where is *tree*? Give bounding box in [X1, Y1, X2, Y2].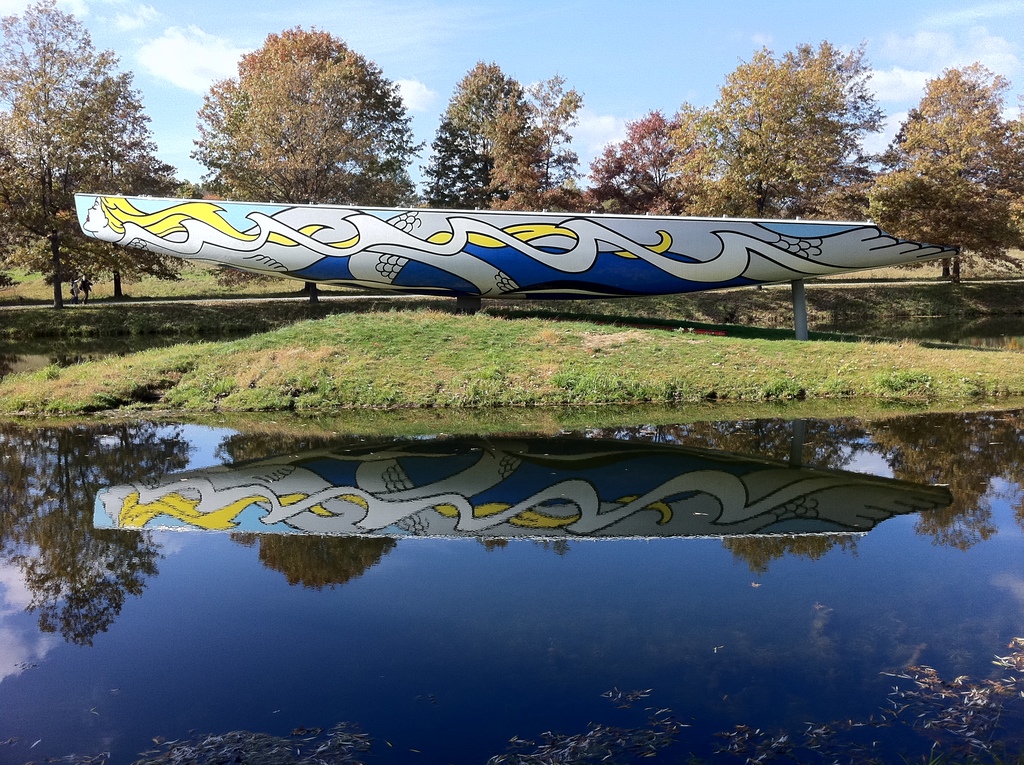
[583, 29, 888, 293].
